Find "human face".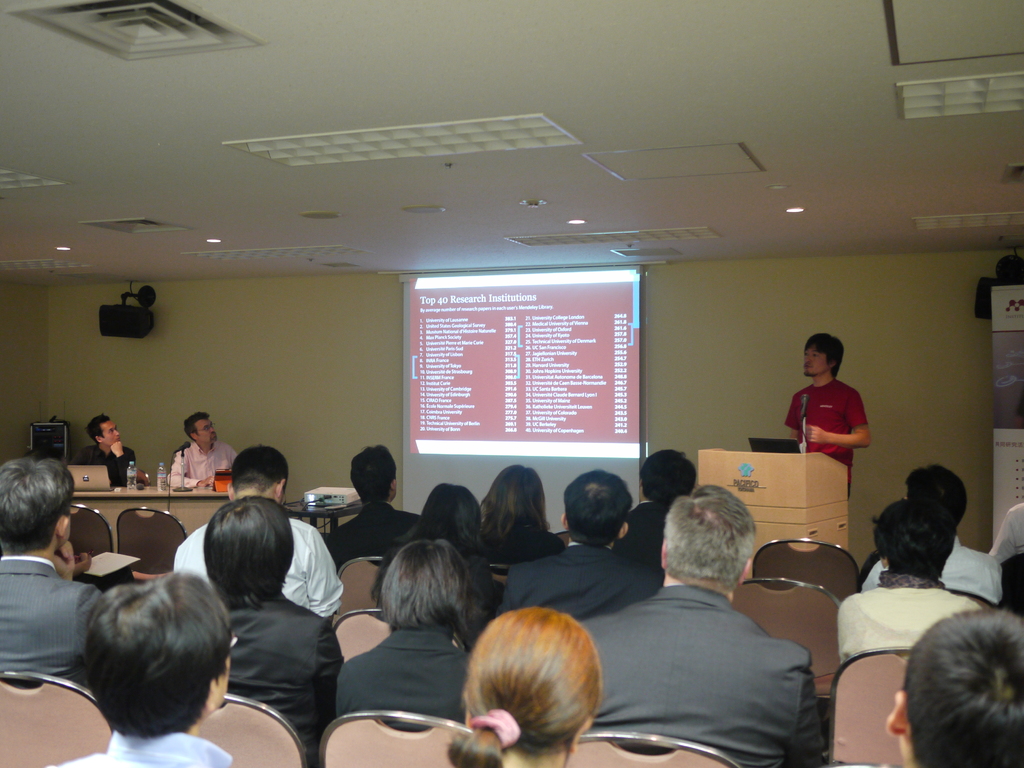
[193, 418, 218, 447].
